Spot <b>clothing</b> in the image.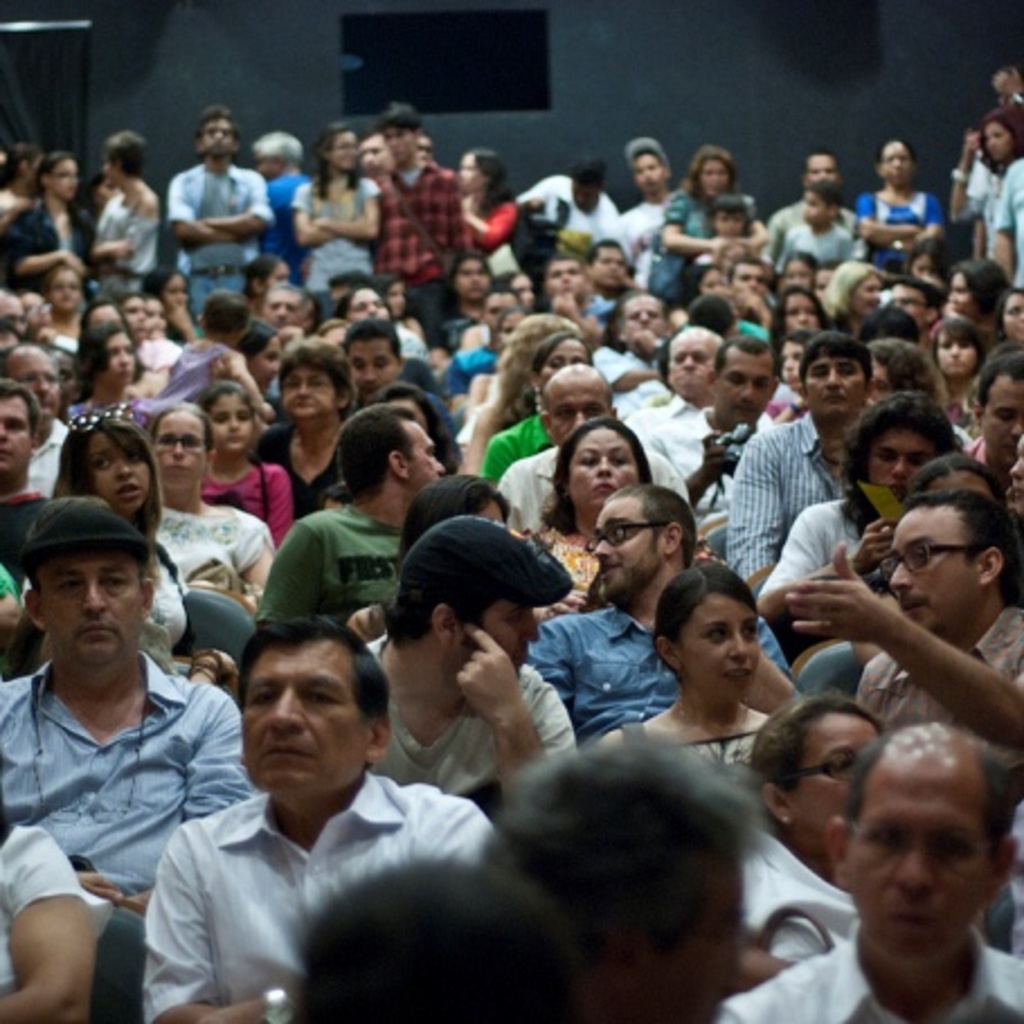
<b>clothing</b> found at 236 511 416 641.
